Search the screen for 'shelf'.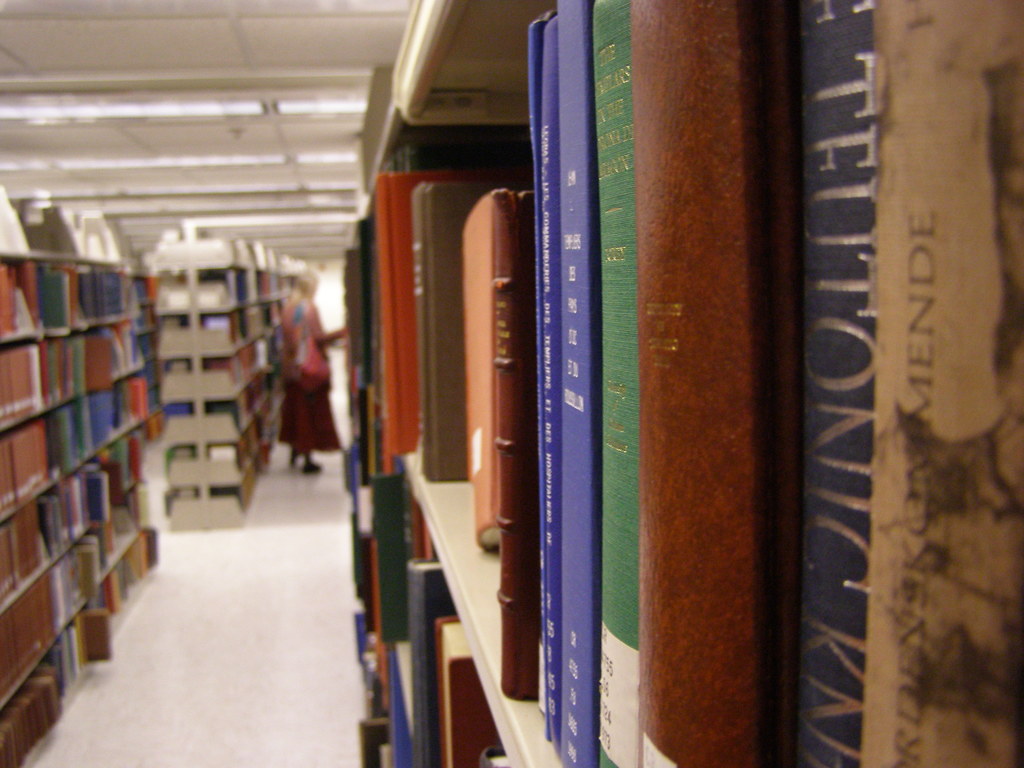
Found at locate(207, 404, 276, 484).
